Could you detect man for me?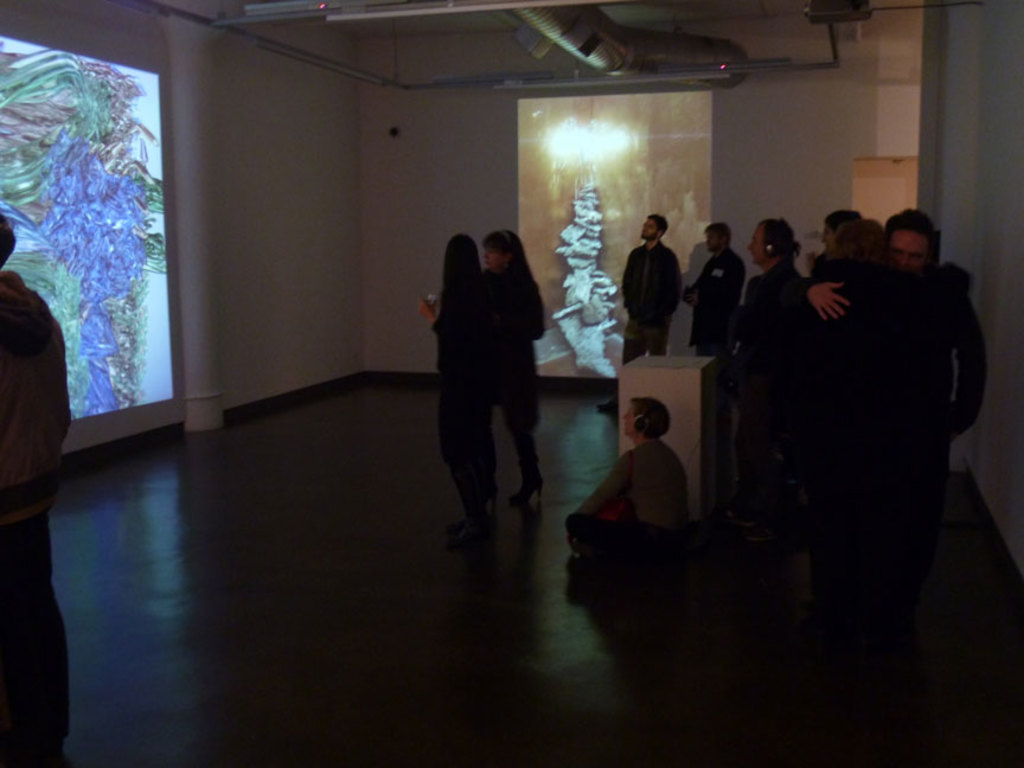
Detection result: [left=738, top=220, right=814, bottom=378].
